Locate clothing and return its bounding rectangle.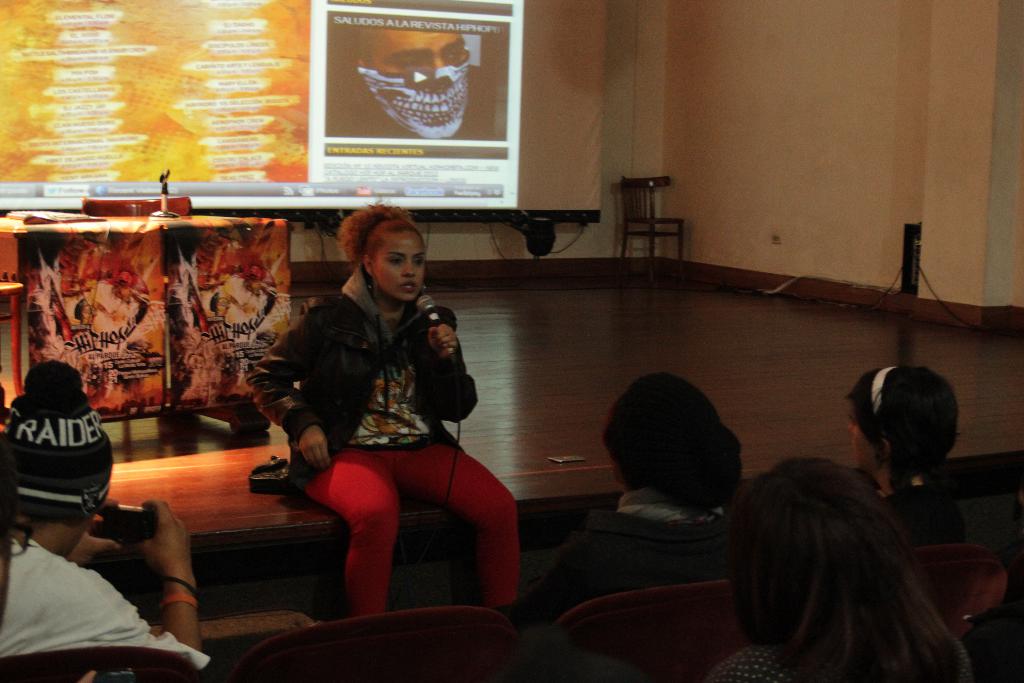
[x1=523, y1=486, x2=754, y2=616].
